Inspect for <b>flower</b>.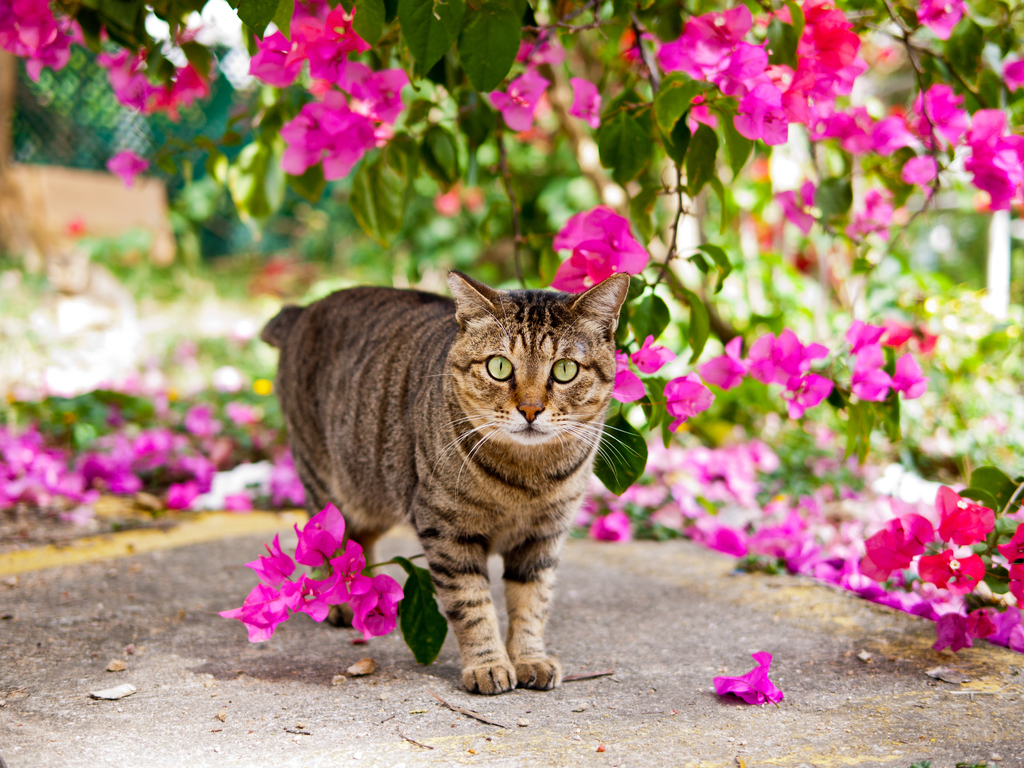
Inspection: l=716, t=650, r=790, b=710.
